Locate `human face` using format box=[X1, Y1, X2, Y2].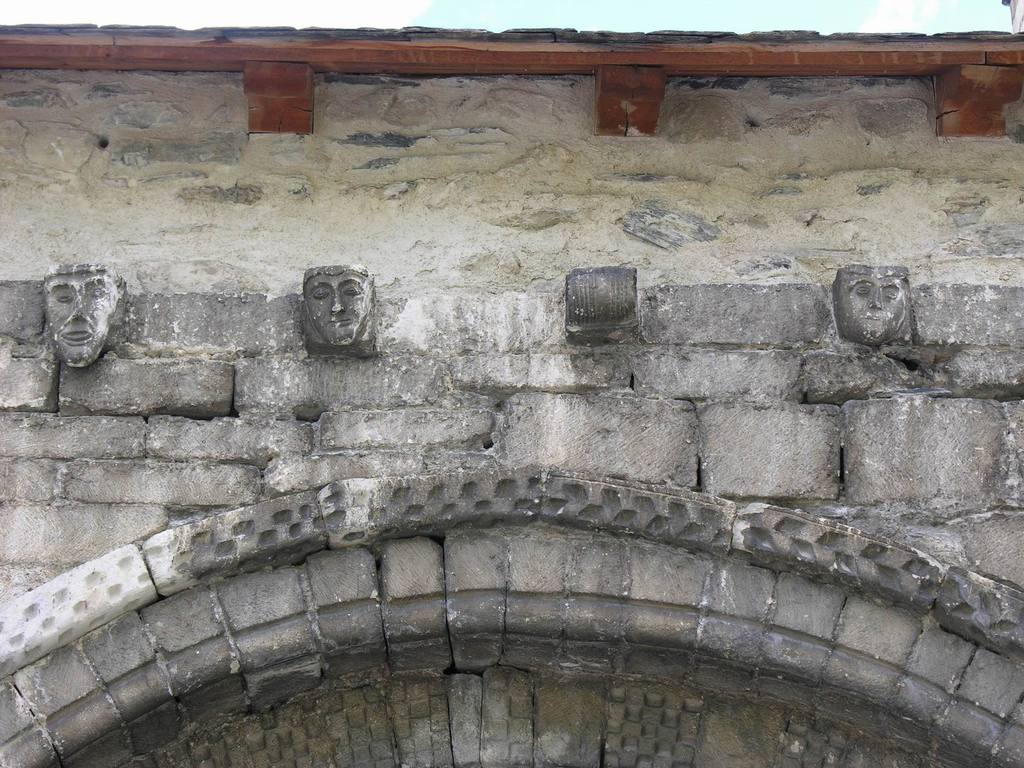
box=[307, 273, 369, 344].
